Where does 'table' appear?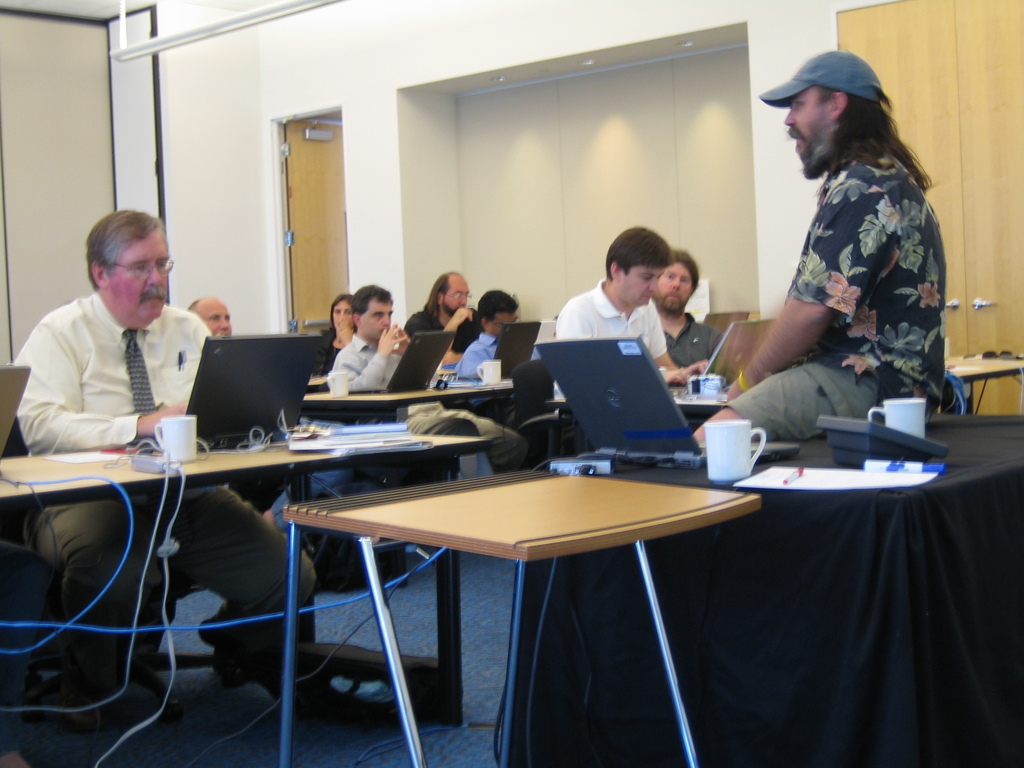
Appears at box=[514, 409, 1023, 767].
